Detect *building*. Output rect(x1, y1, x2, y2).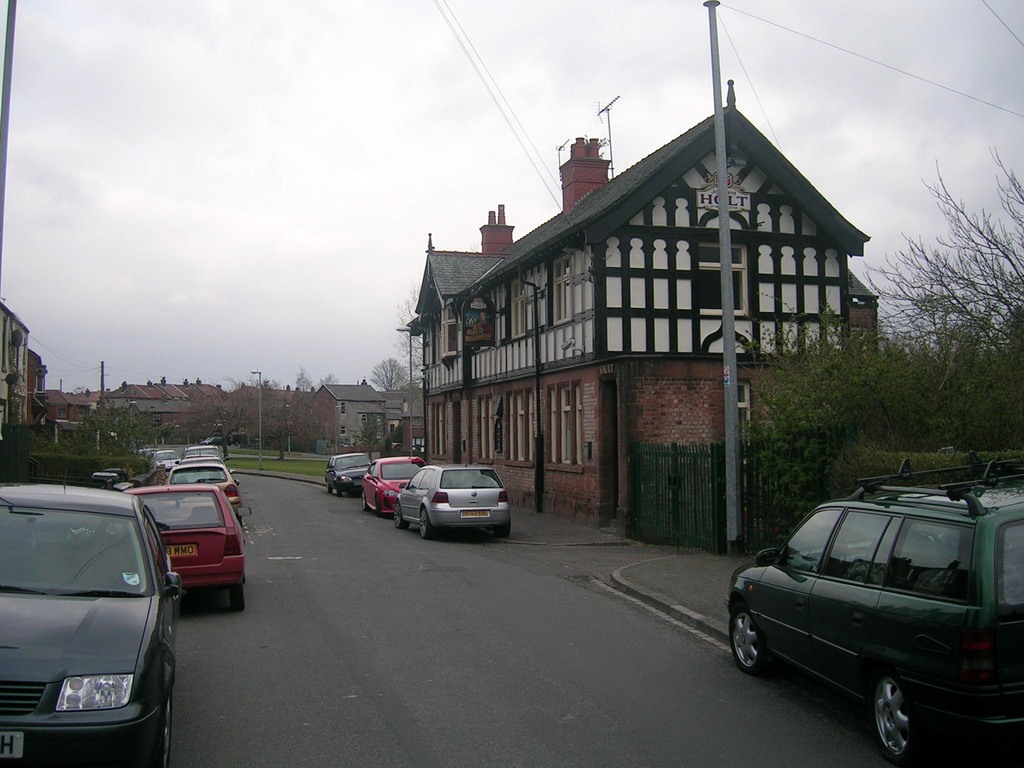
rect(408, 72, 883, 531).
